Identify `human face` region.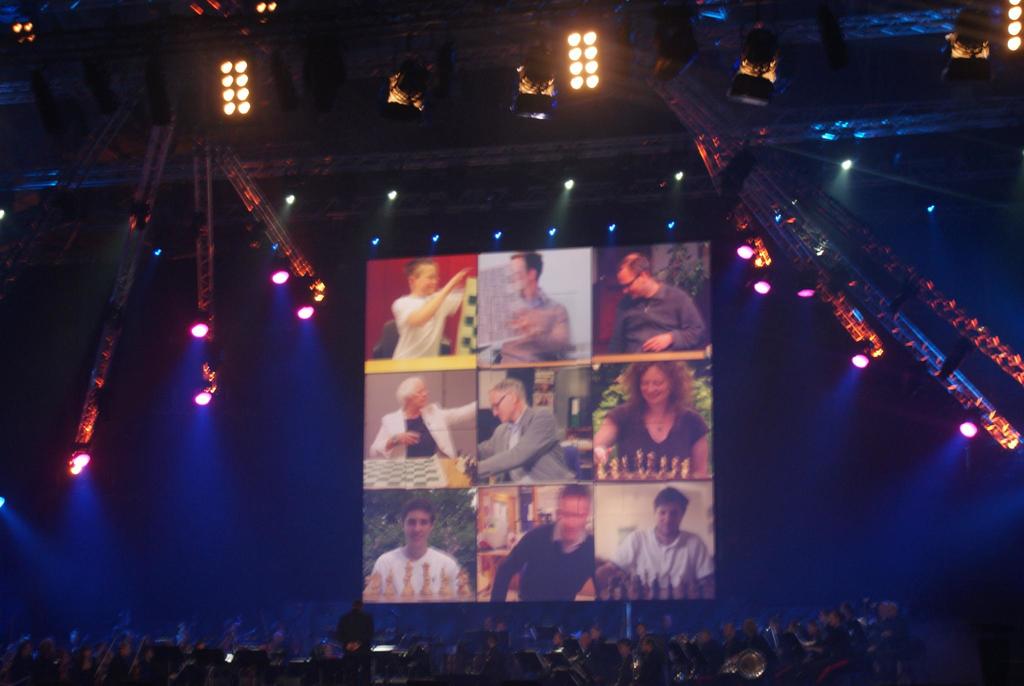
Region: {"left": 557, "top": 498, "right": 589, "bottom": 538}.
